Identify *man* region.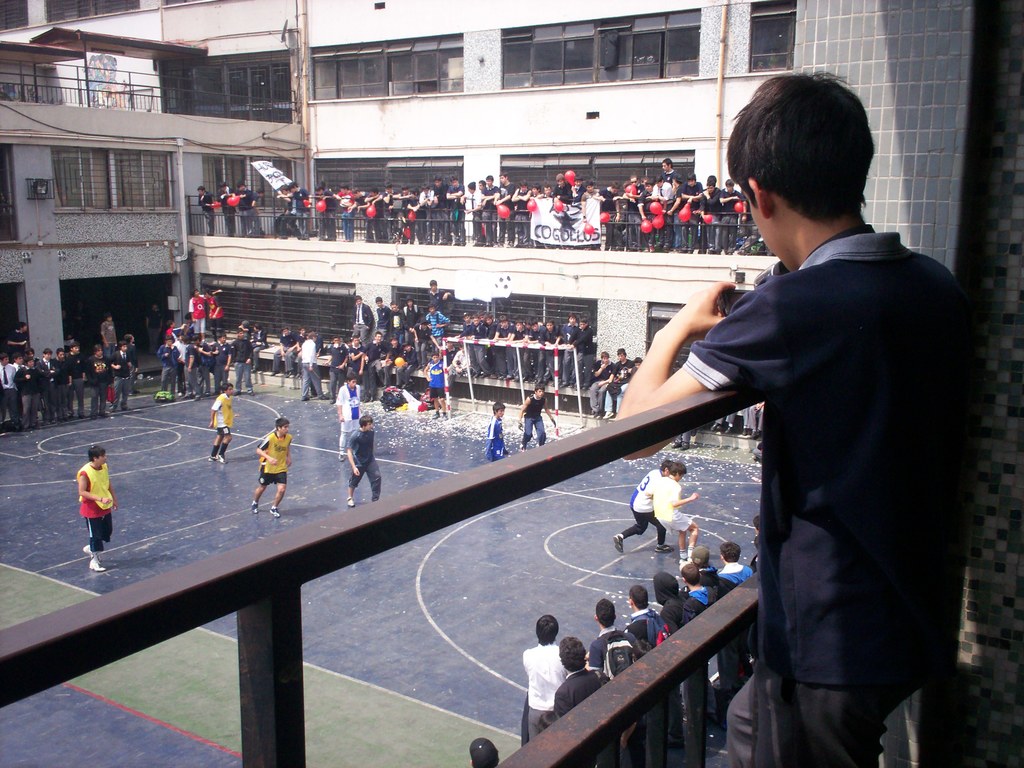
Region: (0,355,19,430).
